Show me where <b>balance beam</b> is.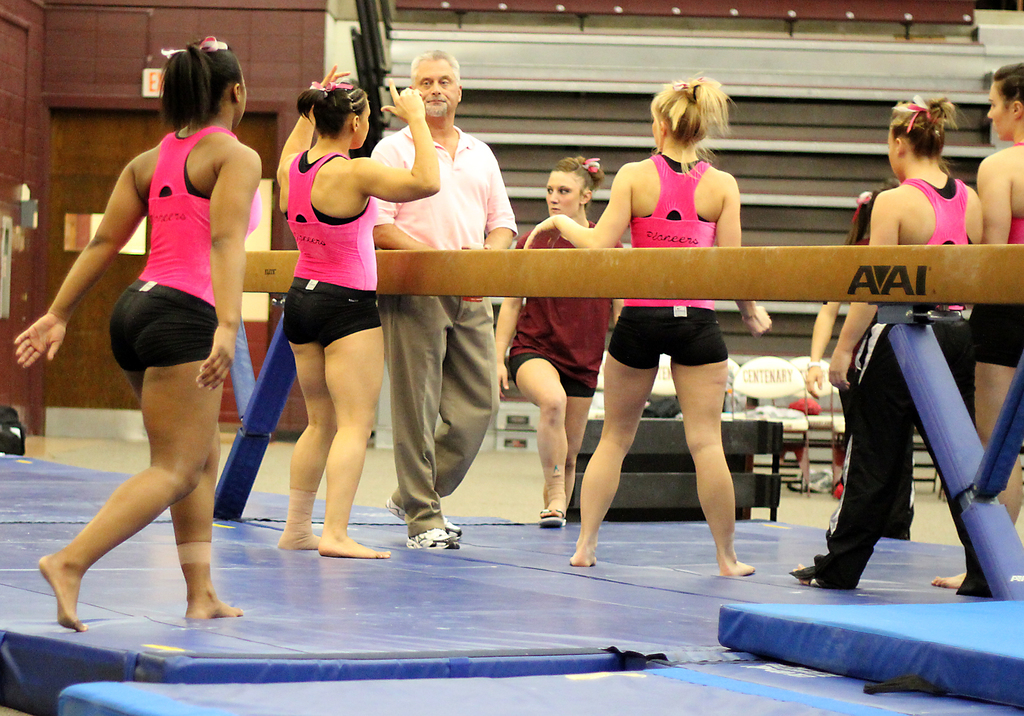
<b>balance beam</b> is at (243, 242, 1023, 299).
